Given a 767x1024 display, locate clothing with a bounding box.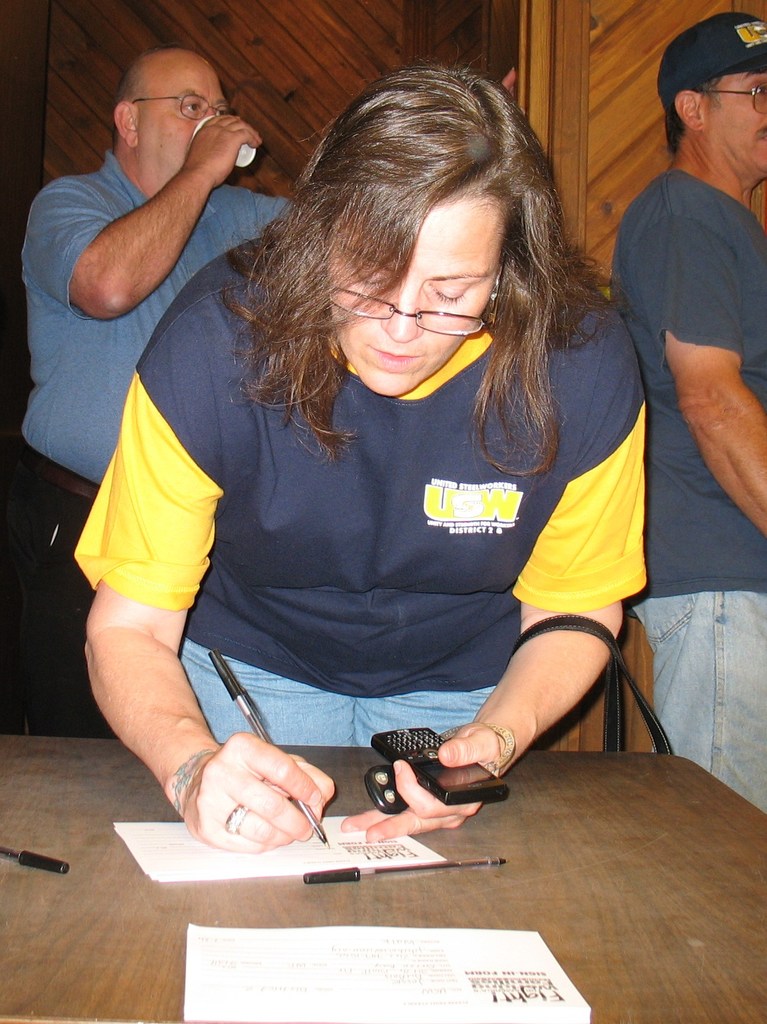
Located: (left=12, top=146, right=290, bottom=739).
